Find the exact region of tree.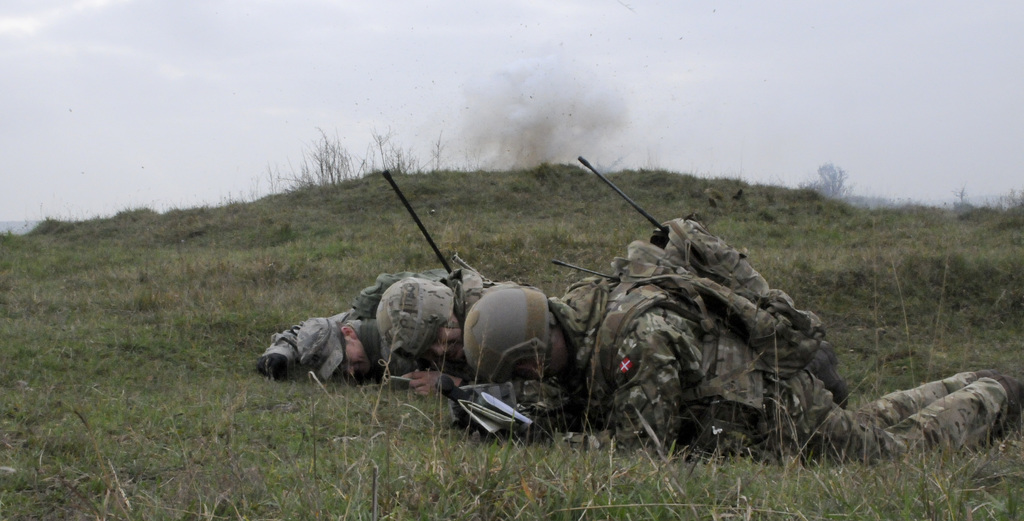
Exact region: (800, 162, 846, 204).
